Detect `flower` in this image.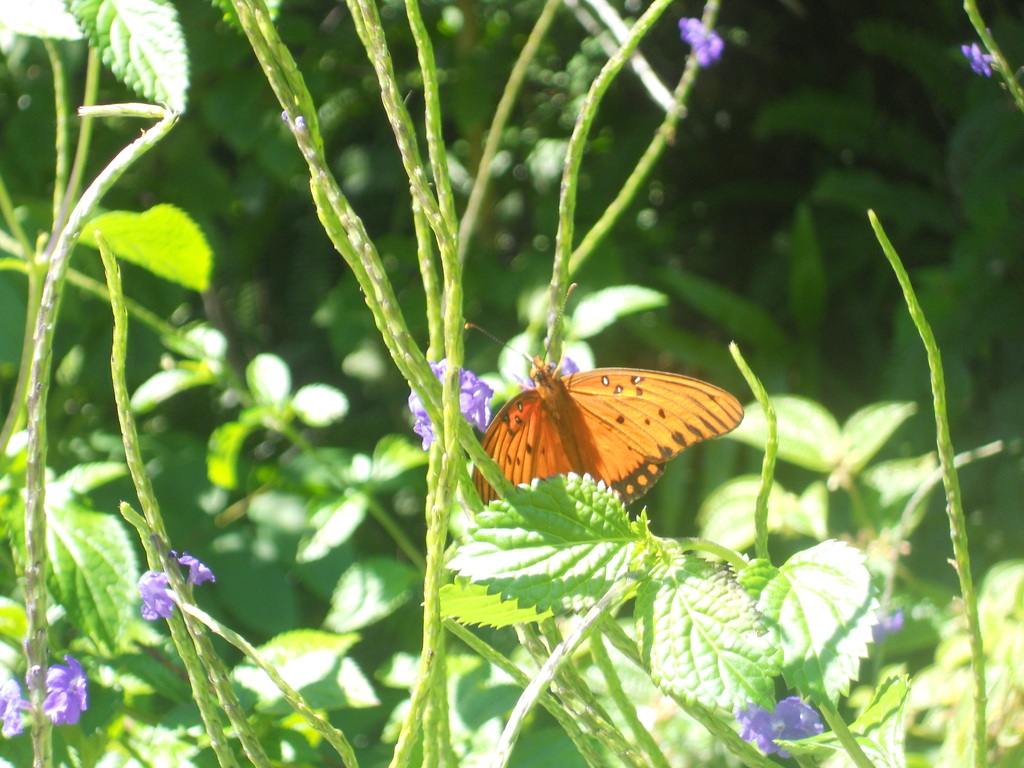
Detection: <region>138, 569, 173, 625</region>.
